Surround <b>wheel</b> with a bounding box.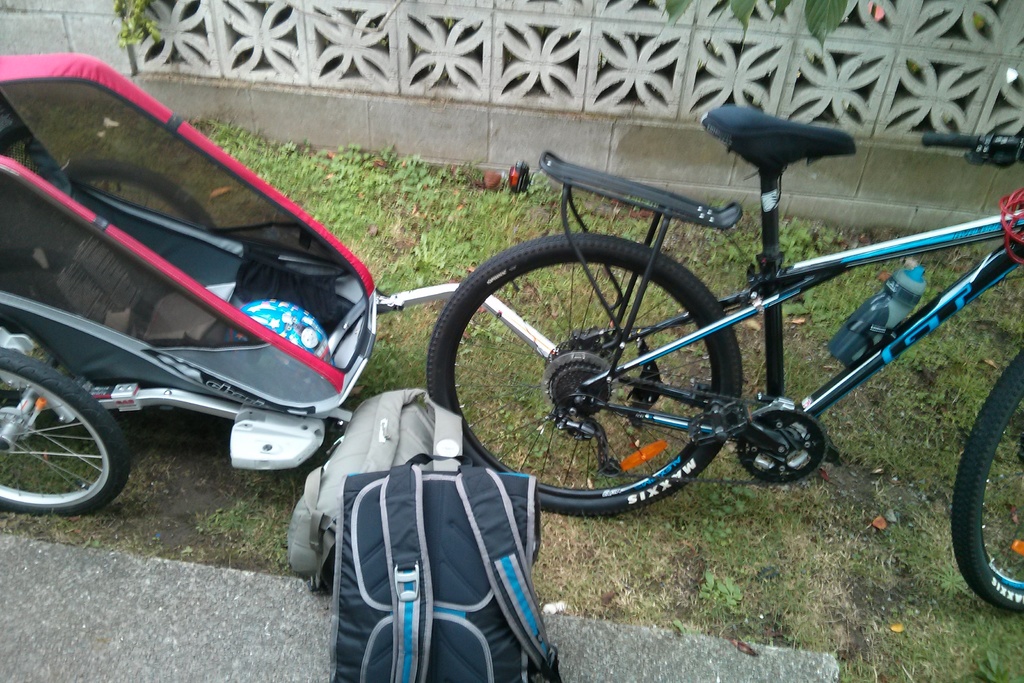
detection(428, 231, 741, 517).
